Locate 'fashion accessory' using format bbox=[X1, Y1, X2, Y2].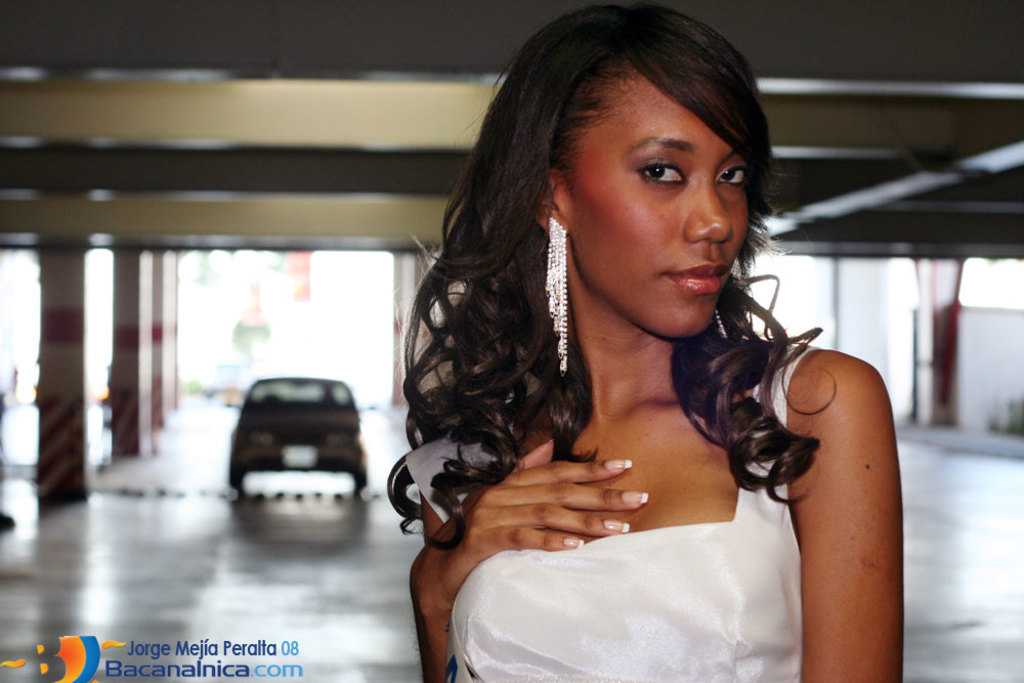
bbox=[540, 219, 569, 375].
